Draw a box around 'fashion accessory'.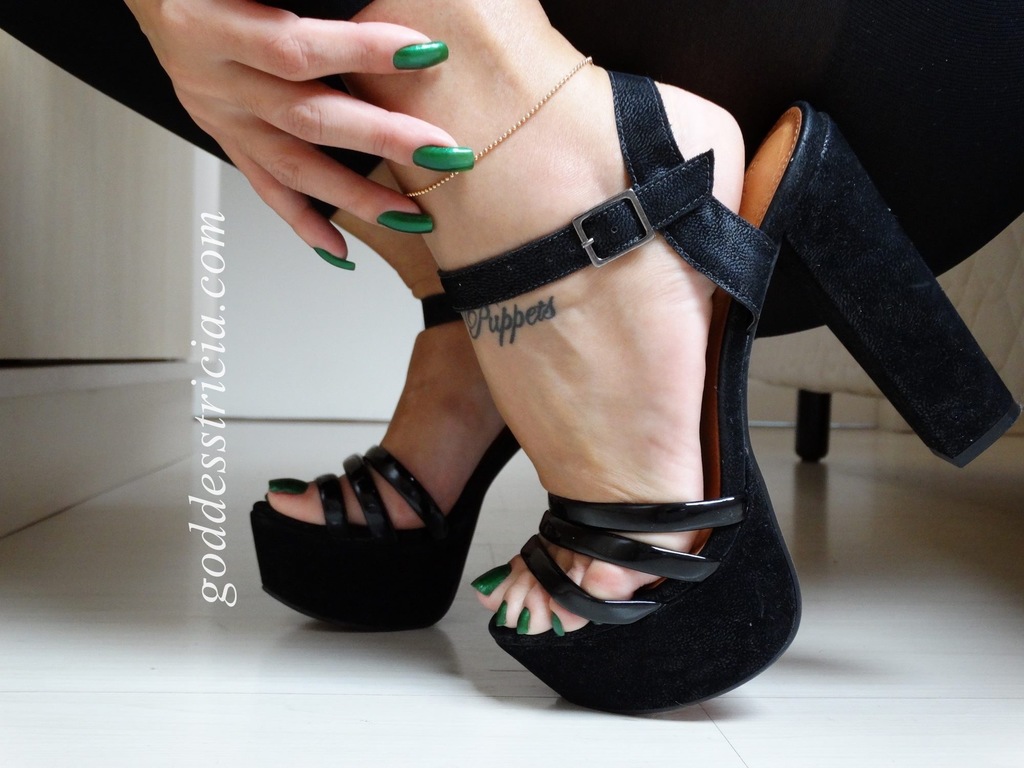
390, 38, 447, 68.
